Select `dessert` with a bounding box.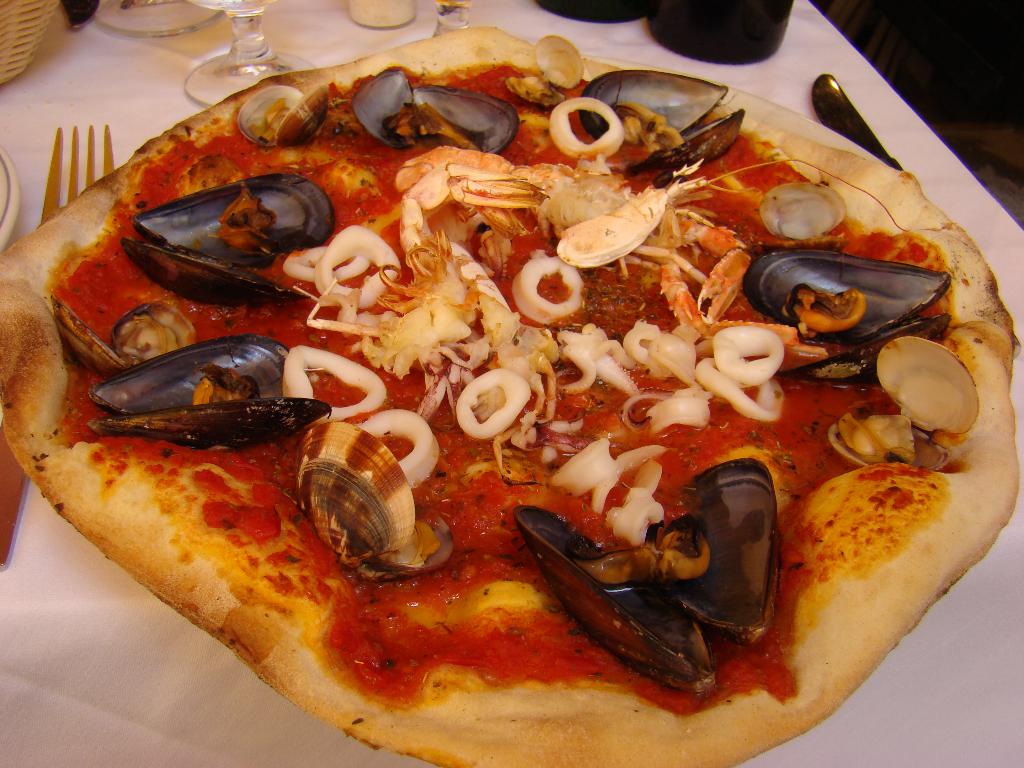
box=[0, 28, 1009, 767].
